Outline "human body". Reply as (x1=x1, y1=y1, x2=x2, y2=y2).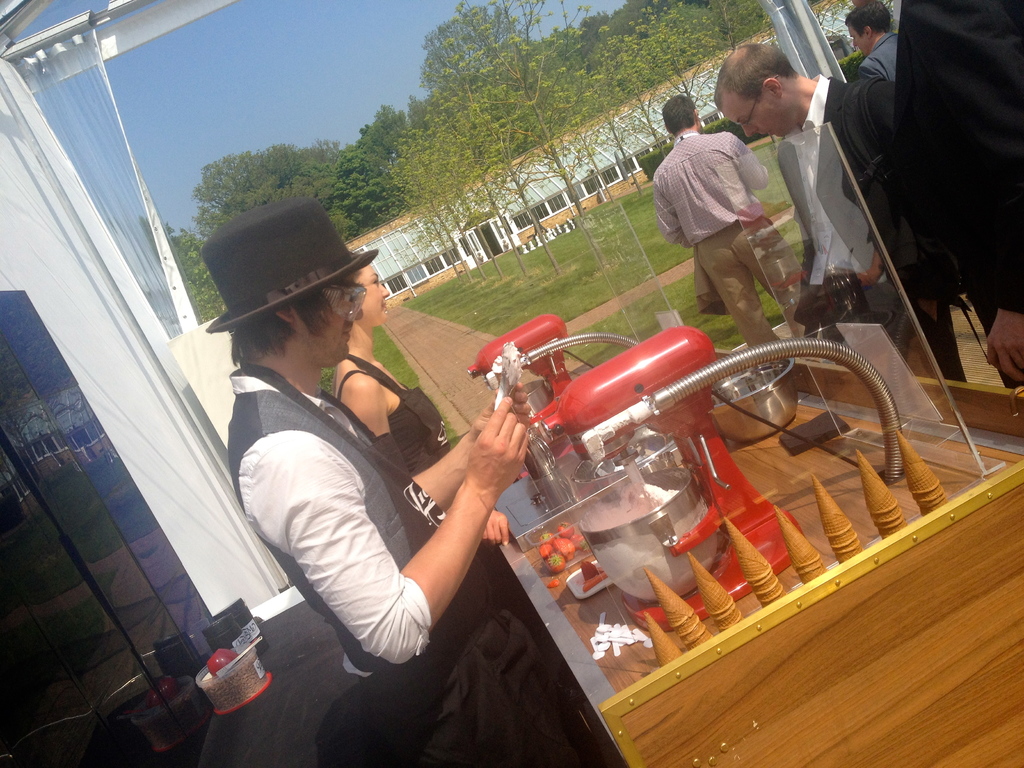
(x1=653, y1=131, x2=812, y2=348).
